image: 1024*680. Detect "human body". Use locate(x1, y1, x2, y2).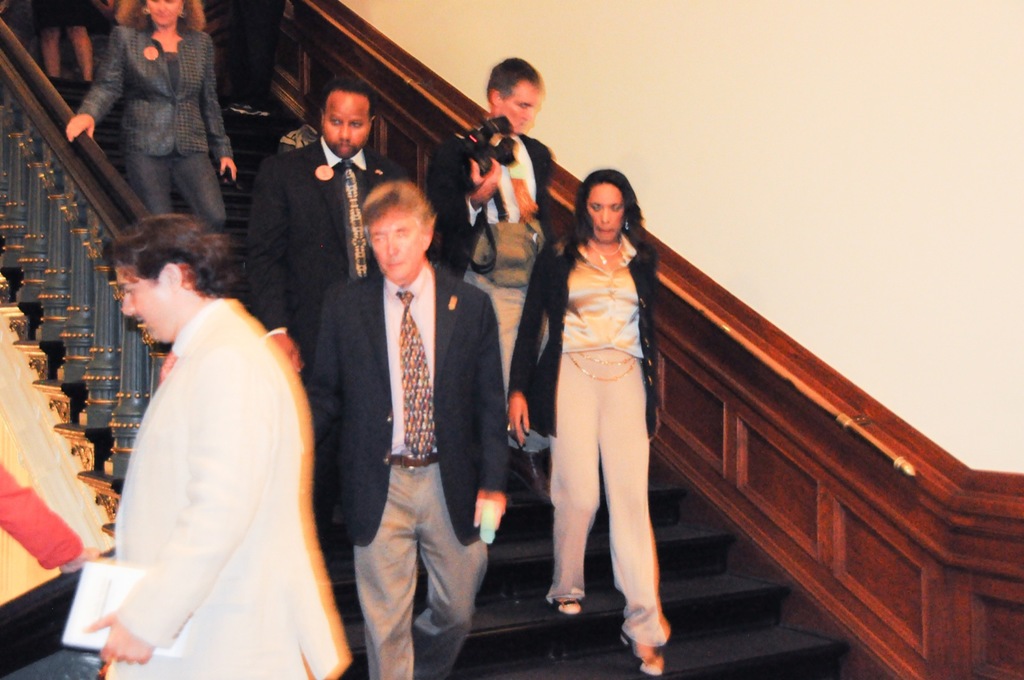
locate(68, 26, 241, 233).
